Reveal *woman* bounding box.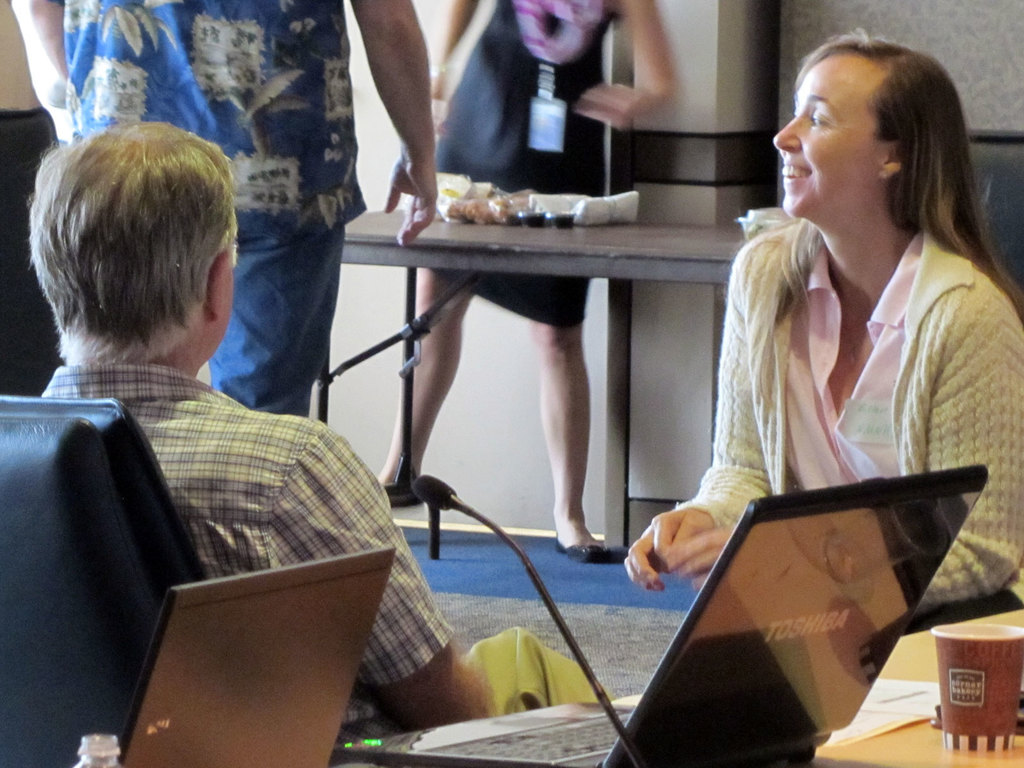
Revealed: [666, 58, 1023, 622].
